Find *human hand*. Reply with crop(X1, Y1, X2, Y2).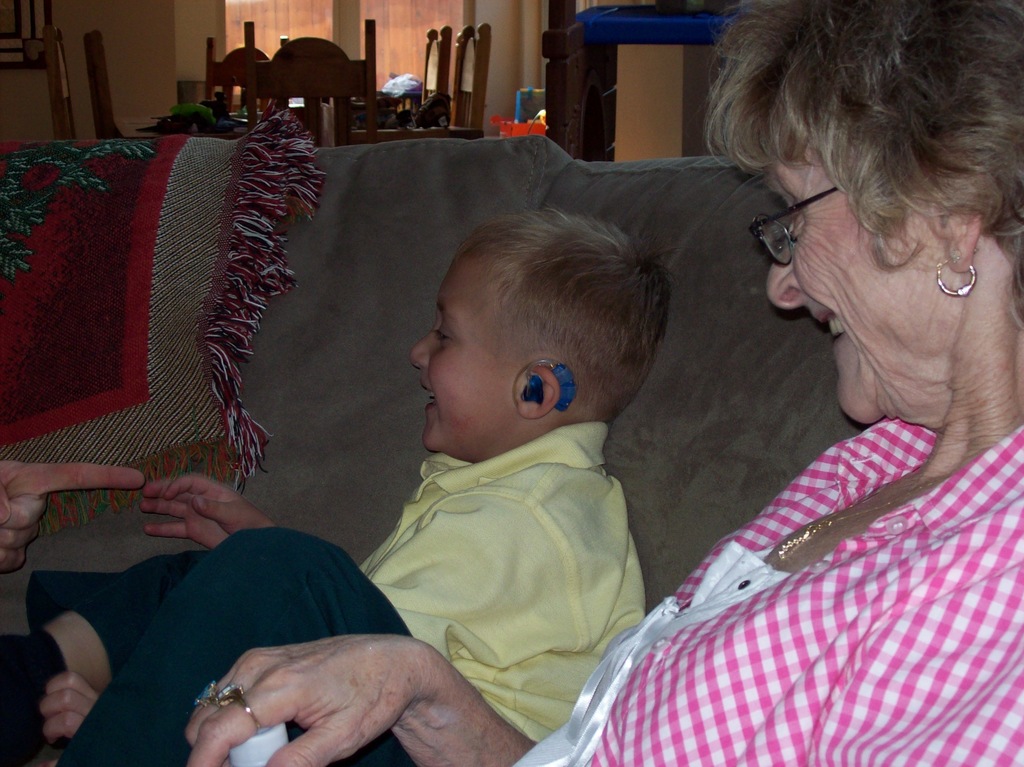
crop(135, 473, 283, 554).
